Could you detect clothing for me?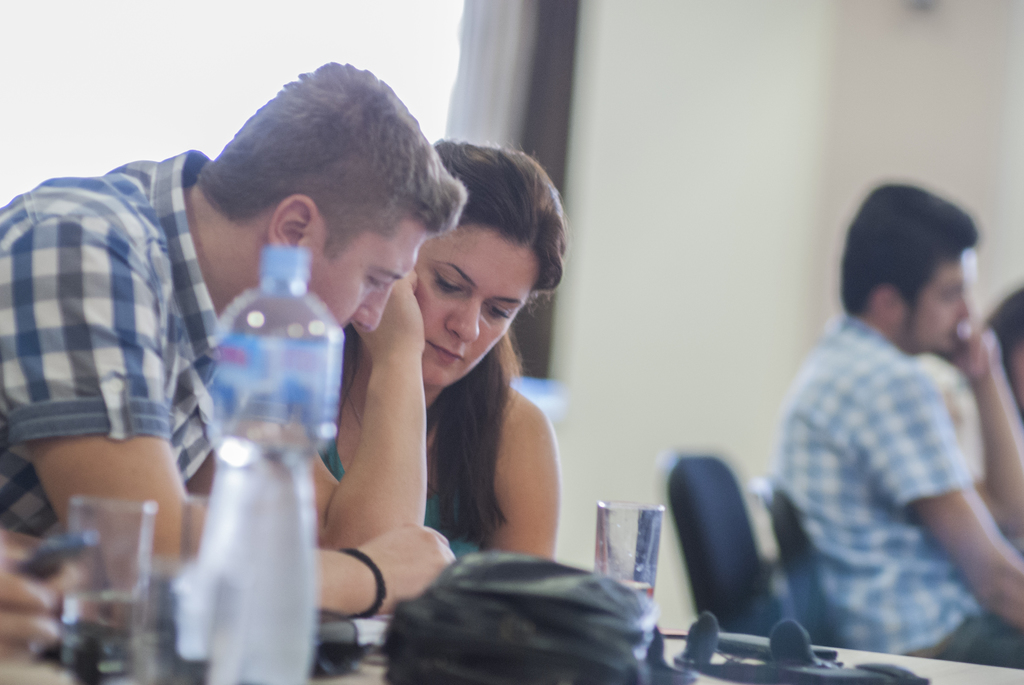
Detection result: l=313, t=434, r=489, b=560.
